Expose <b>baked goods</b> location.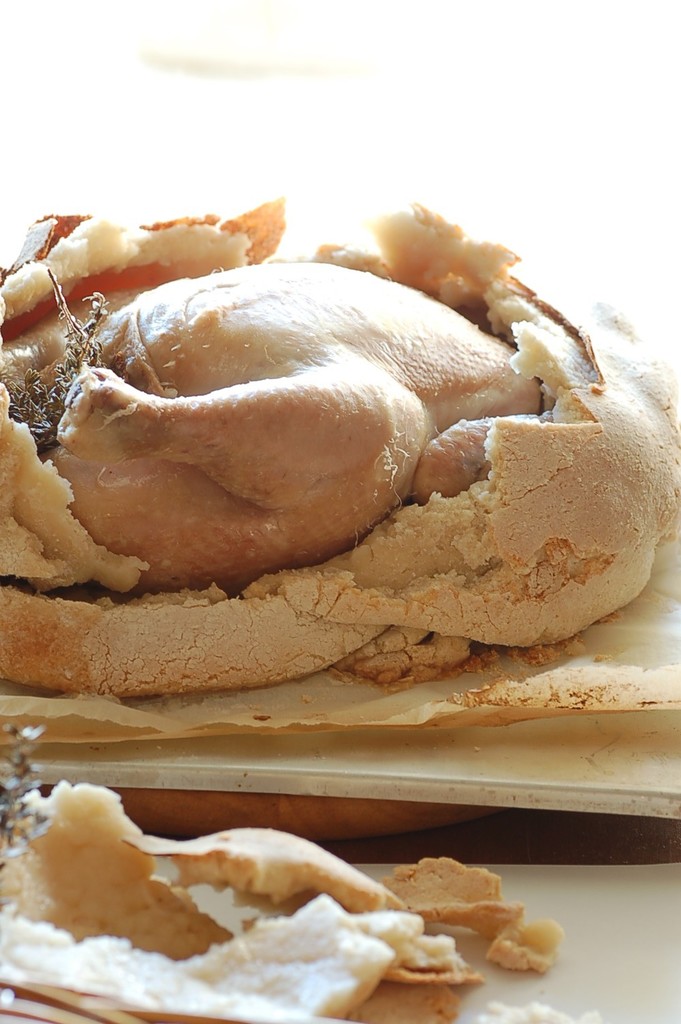
Exposed at [left=0, top=776, right=568, bottom=1023].
